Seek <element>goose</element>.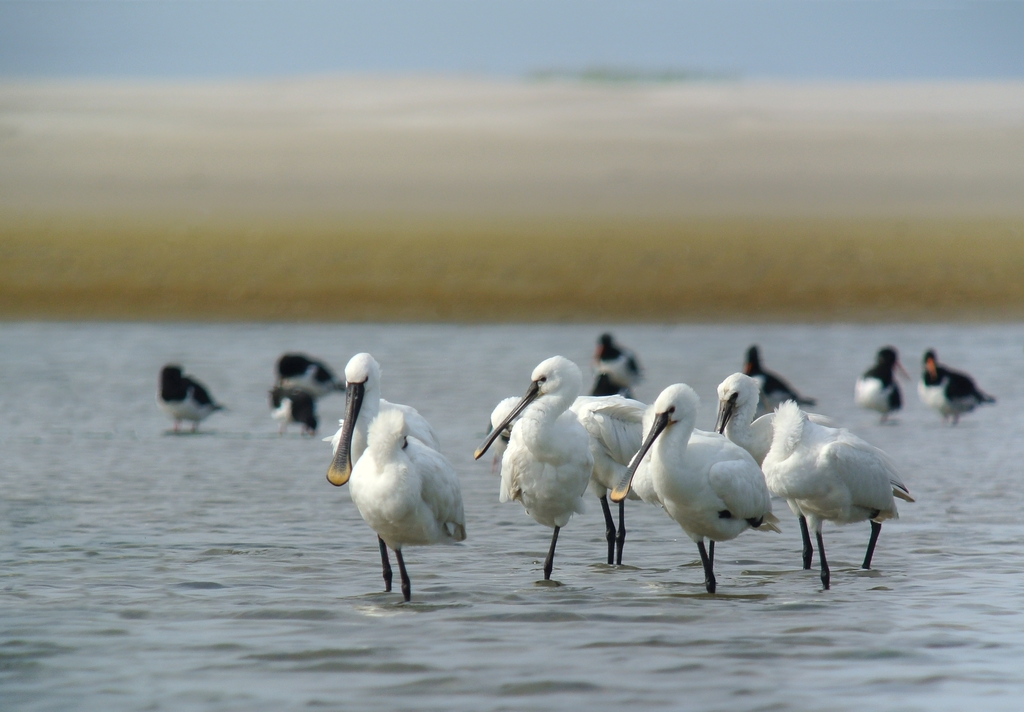
crop(595, 332, 635, 385).
